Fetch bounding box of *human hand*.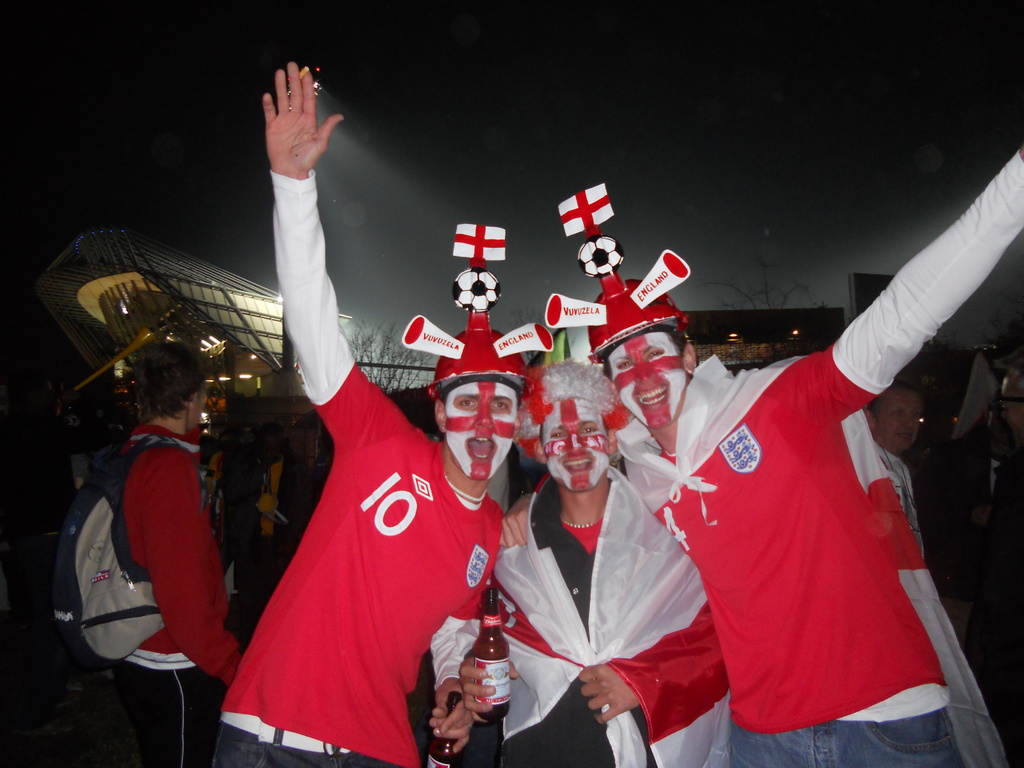
Bbox: <bbox>575, 662, 642, 724</bbox>.
